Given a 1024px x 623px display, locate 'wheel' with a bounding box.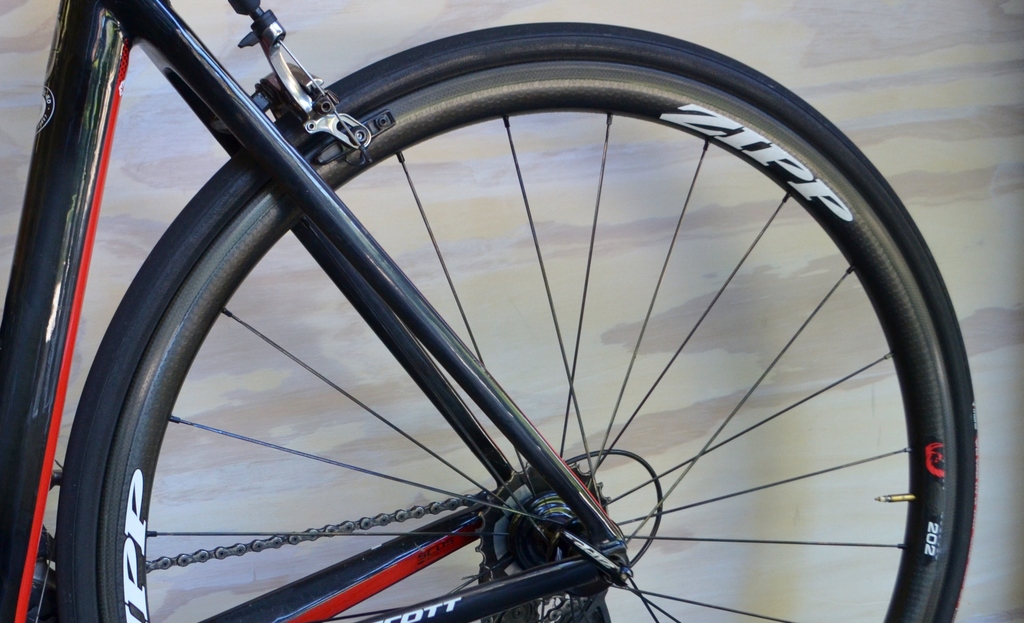
Located: 50, 18, 985, 622.
